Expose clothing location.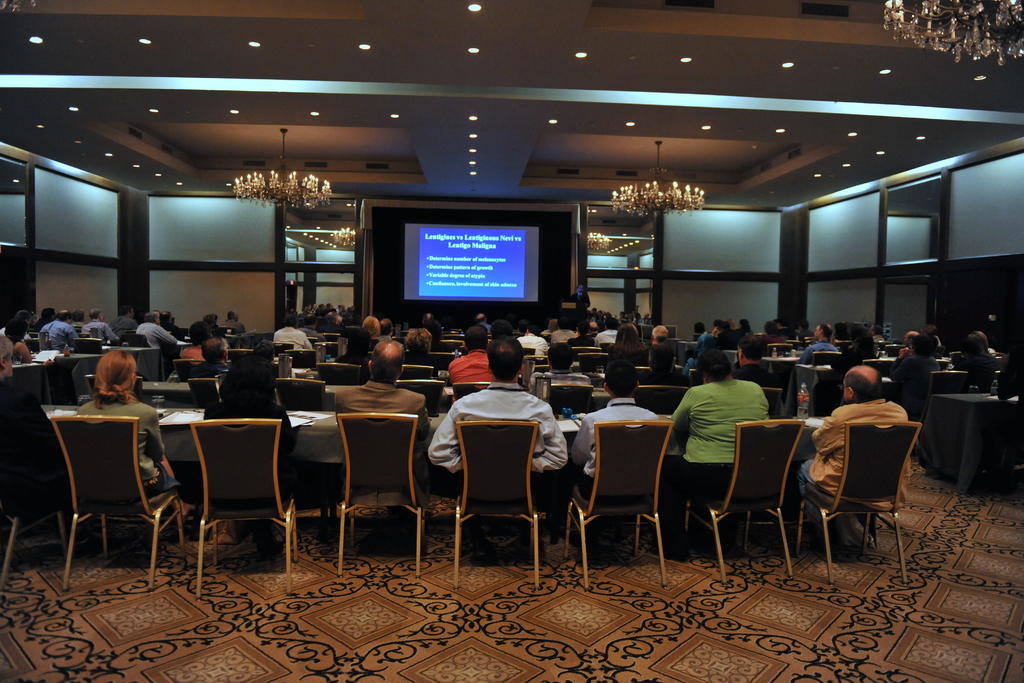
Exposed at bbox=[845, 352, 890, 370].
